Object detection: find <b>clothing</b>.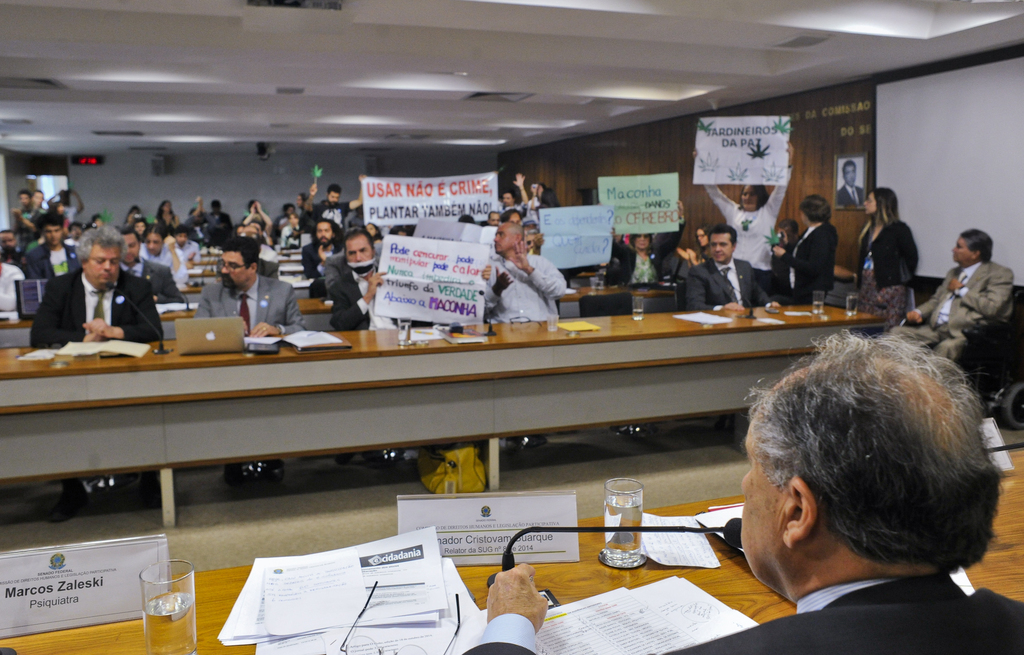
bbox=(330, 267, 408, 332).
